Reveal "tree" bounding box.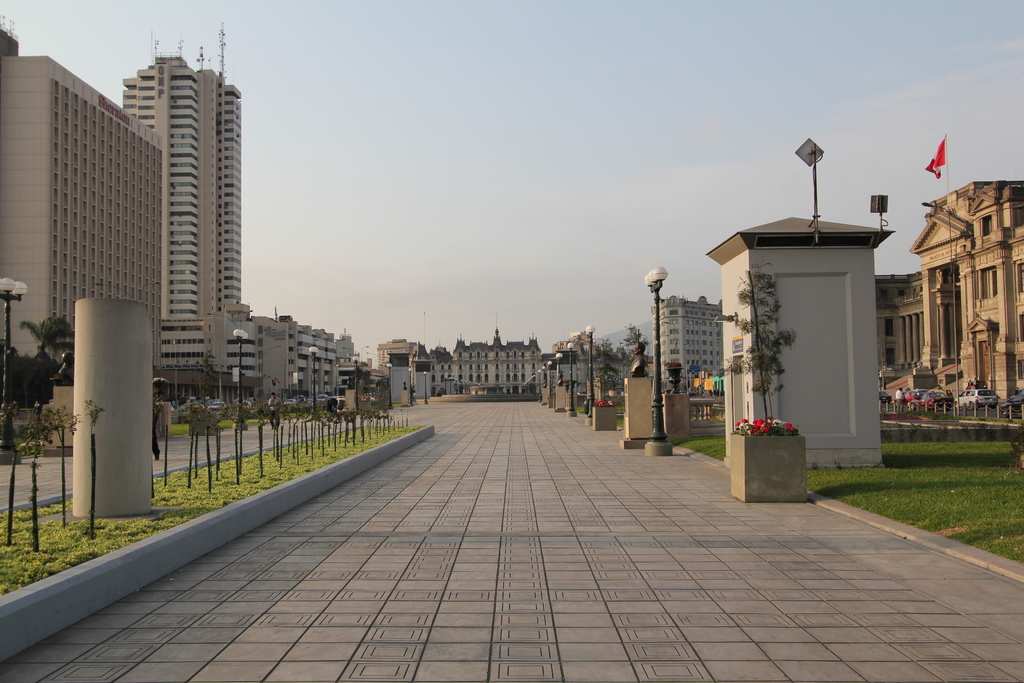
Revealed: (x1=15, y1=309, x2=79, y2=353).
